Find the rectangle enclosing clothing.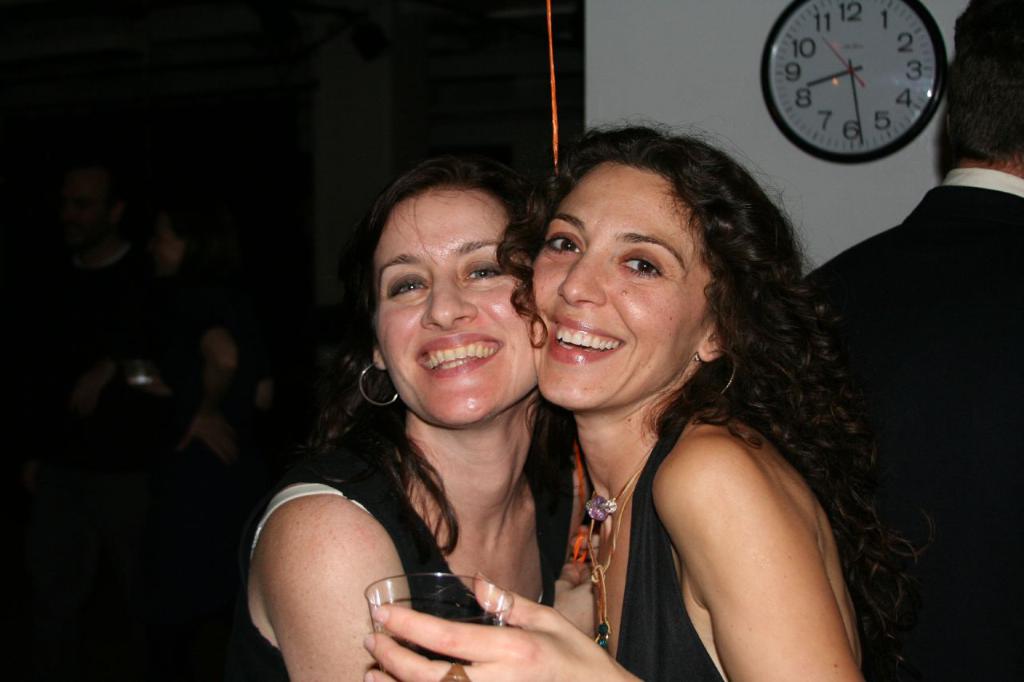
[left=588, top=408, right=771, bottom=681].
